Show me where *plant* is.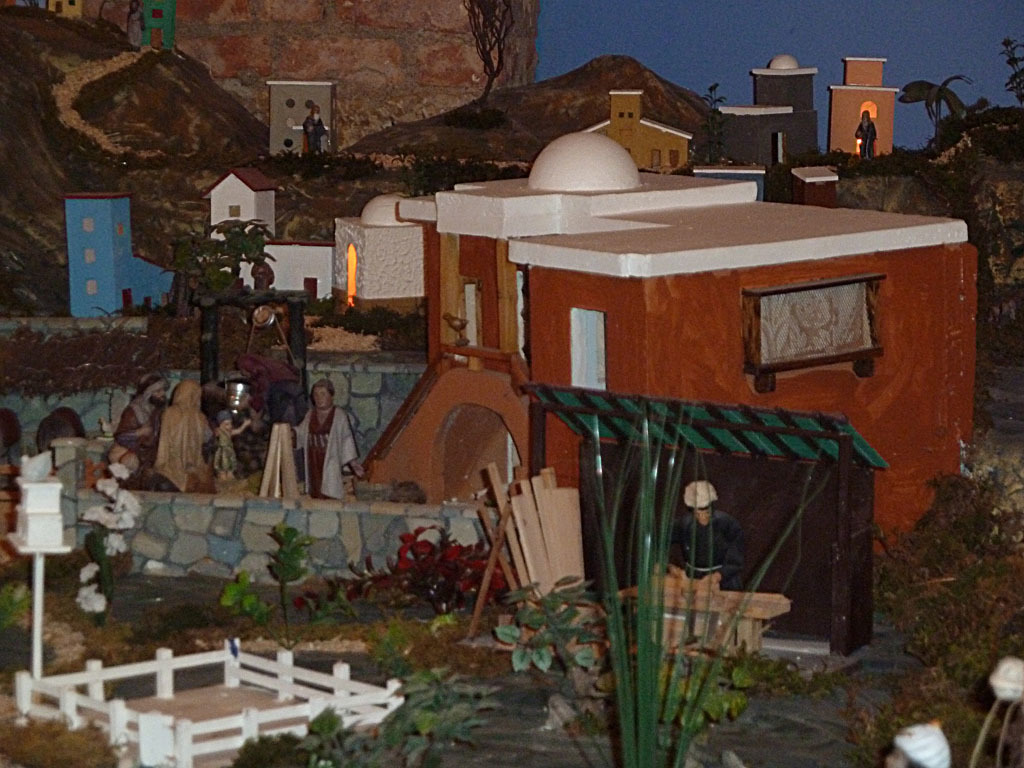
*plant* is at <region>164, 204, 309, 327</region>.
